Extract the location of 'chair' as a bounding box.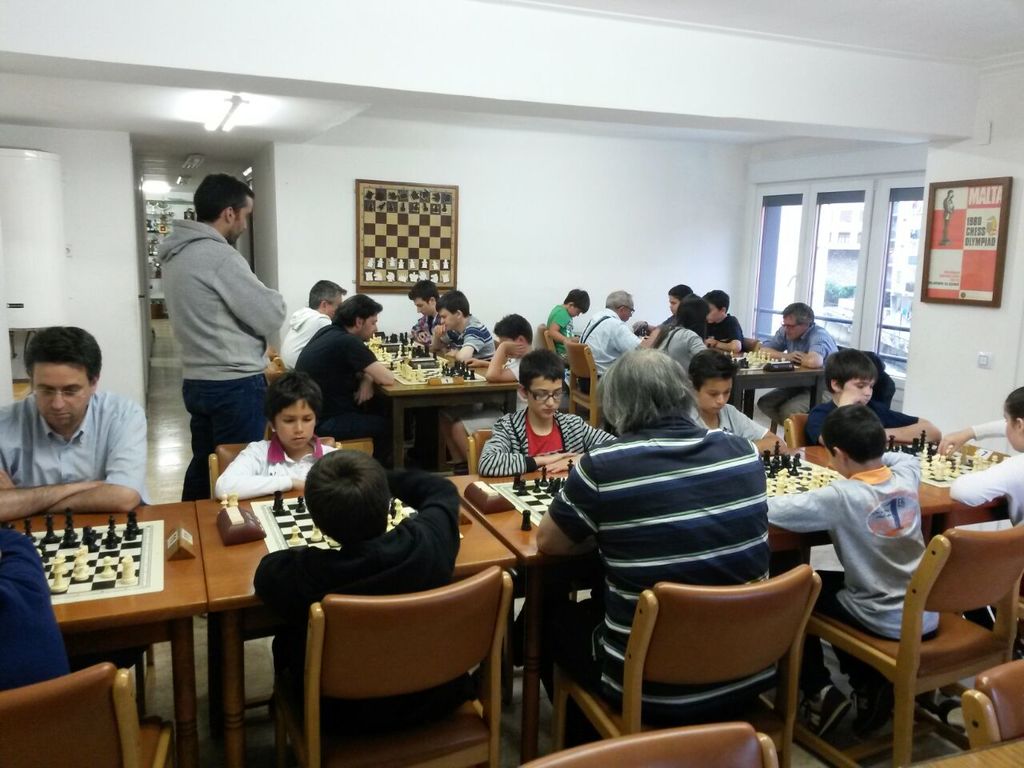
Rect(554, 560, 823, 767).
